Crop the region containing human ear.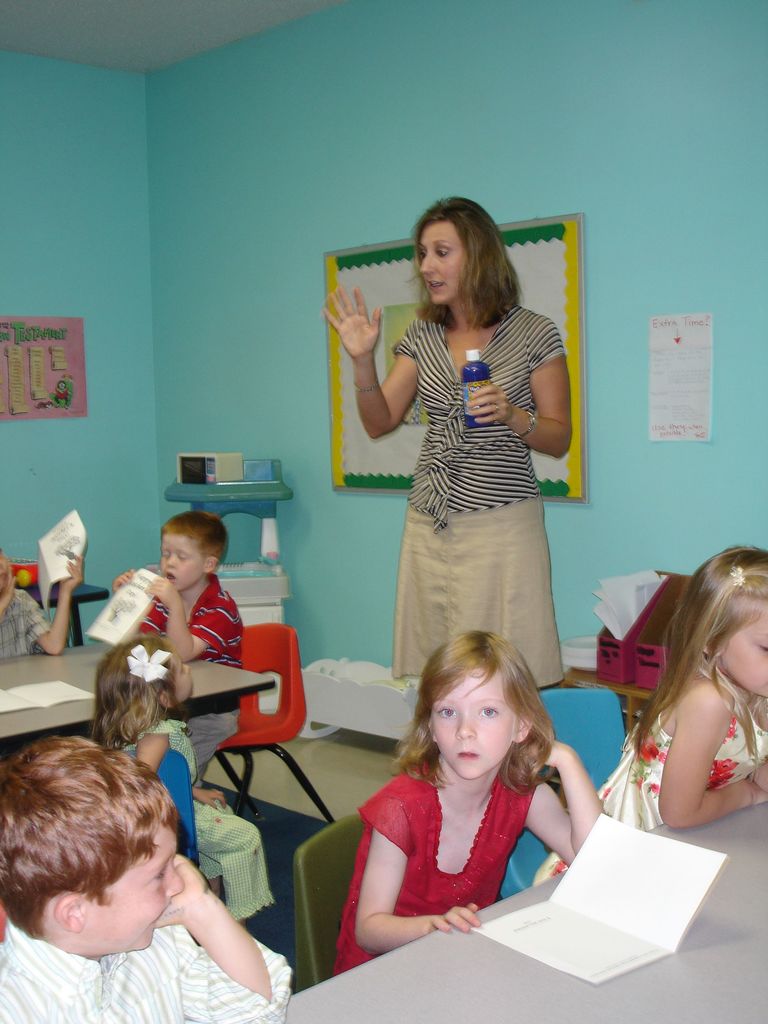
Crop region: Rect(204, 556, 216, 575).
